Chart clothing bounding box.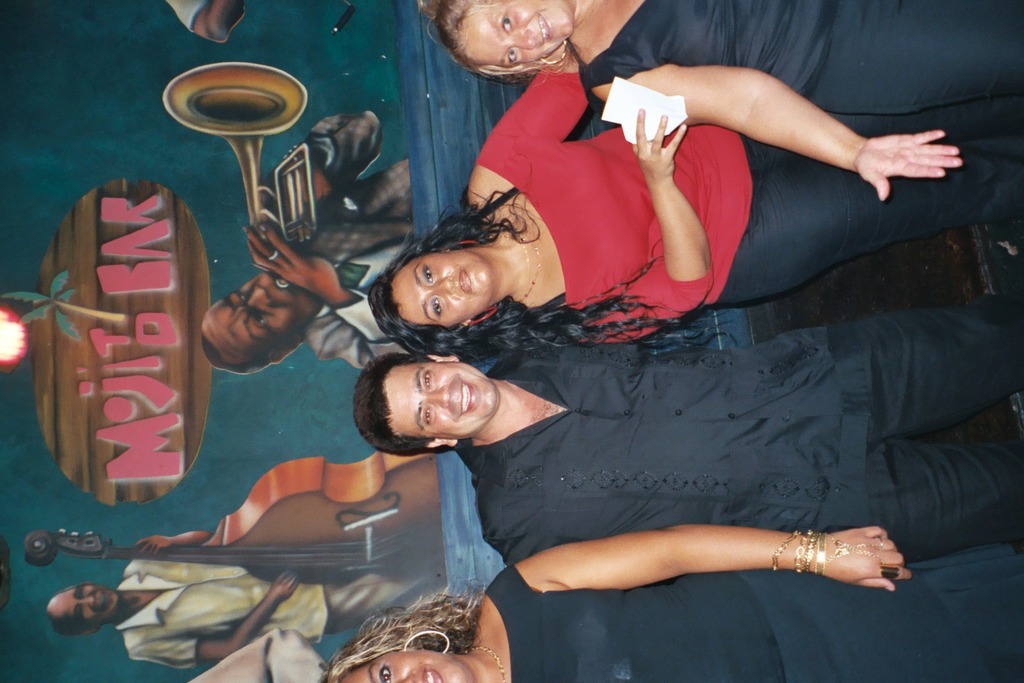
Charted: detection(291, 106, 412, 362).
